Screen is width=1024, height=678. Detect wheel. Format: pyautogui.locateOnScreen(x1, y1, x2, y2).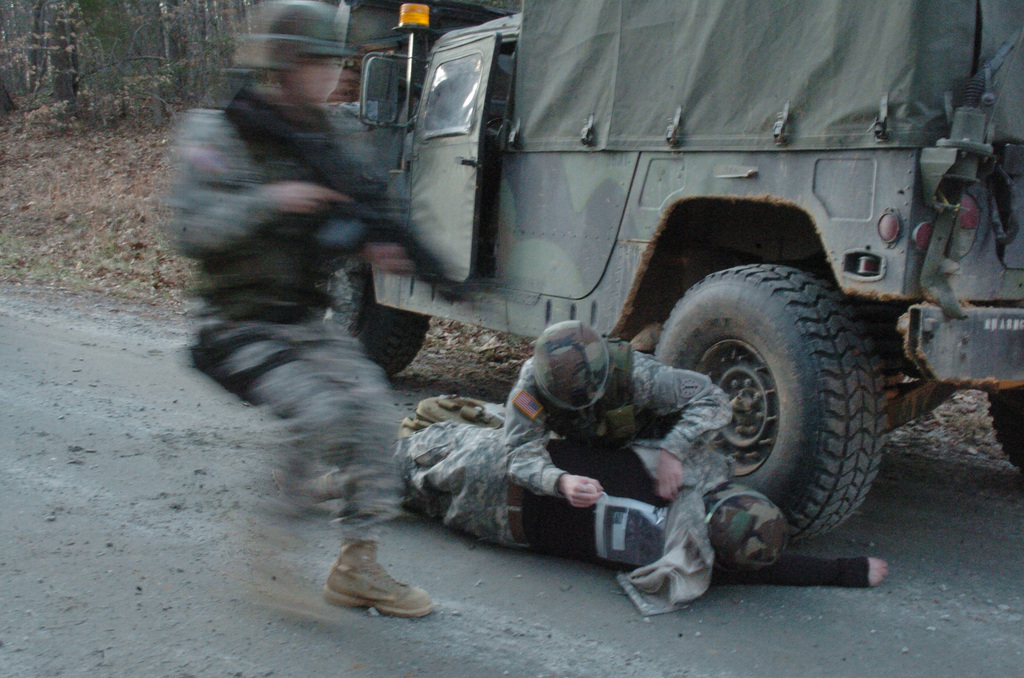
pyautogui.locateOnScreen(986, 387, 1023, 471).
